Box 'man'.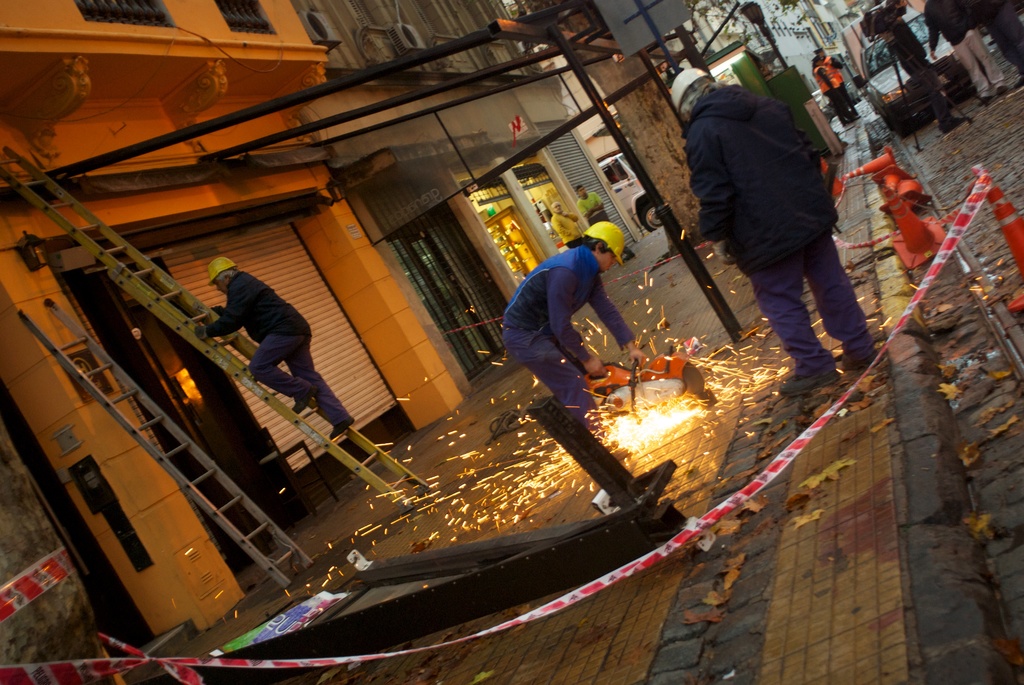
Rect(547, 197, 588, 251).
